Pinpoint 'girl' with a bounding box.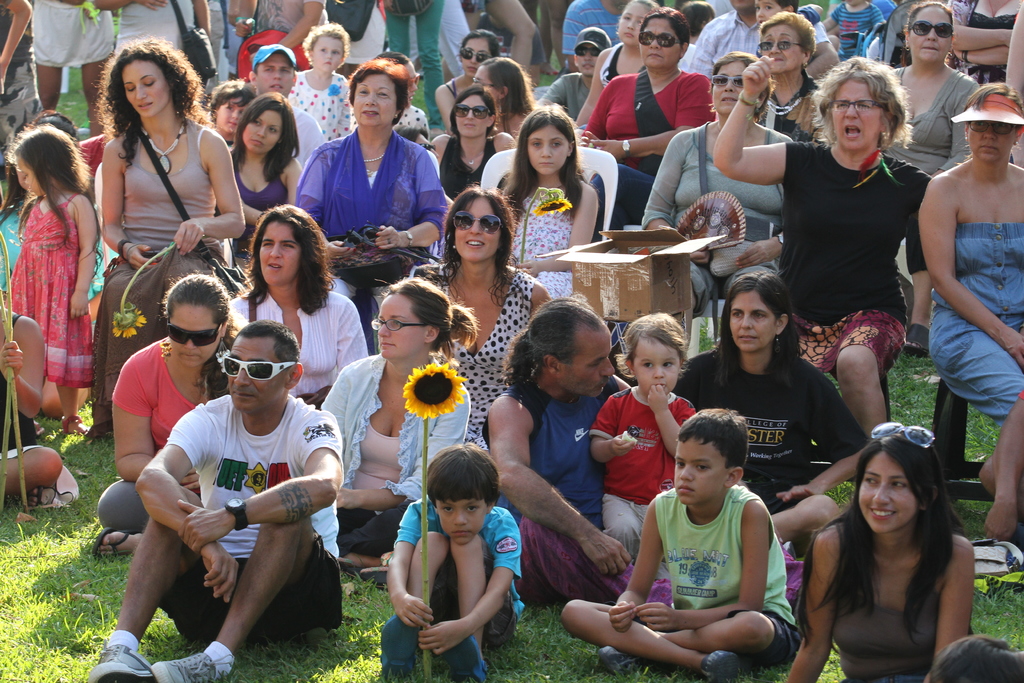
{"x1": 922, "y1": 88, "x2": 1023, "y2": 555}.
